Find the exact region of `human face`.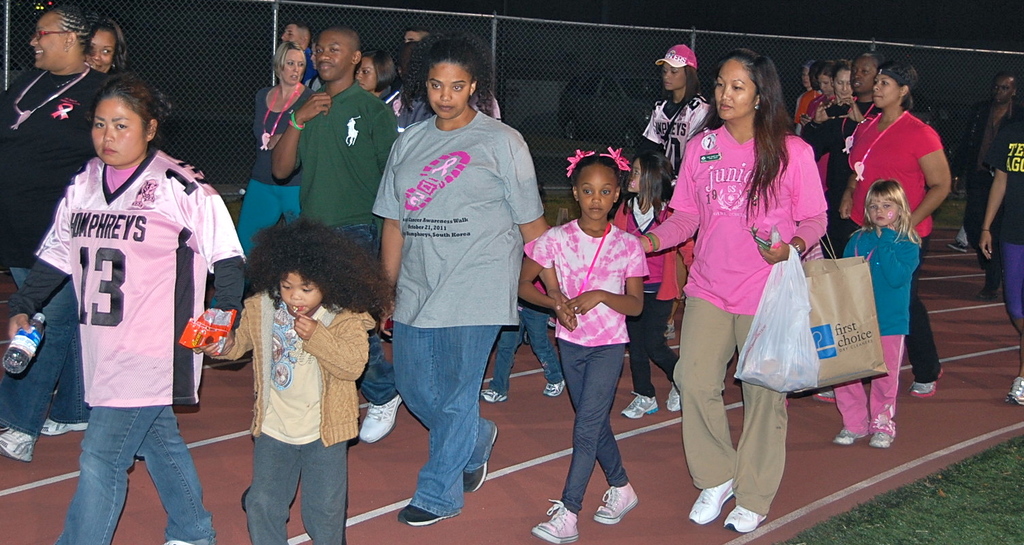
Exact region: (x1=355, y1=56, x2=379, y2=88).
